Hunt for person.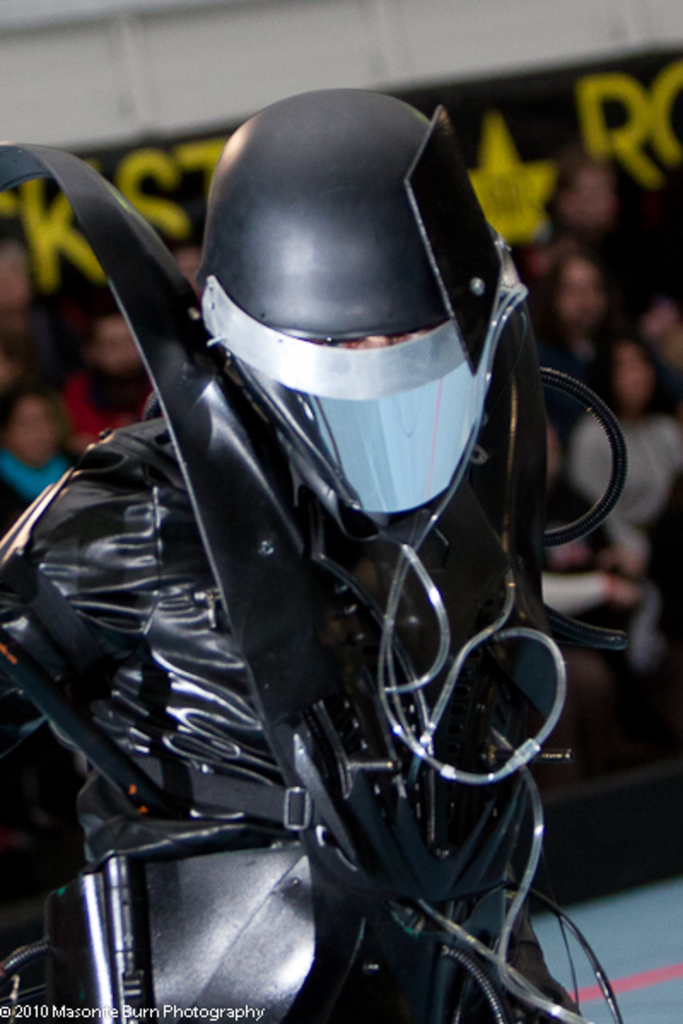
Hunted down at bbox(541, 258, 608, 422).
